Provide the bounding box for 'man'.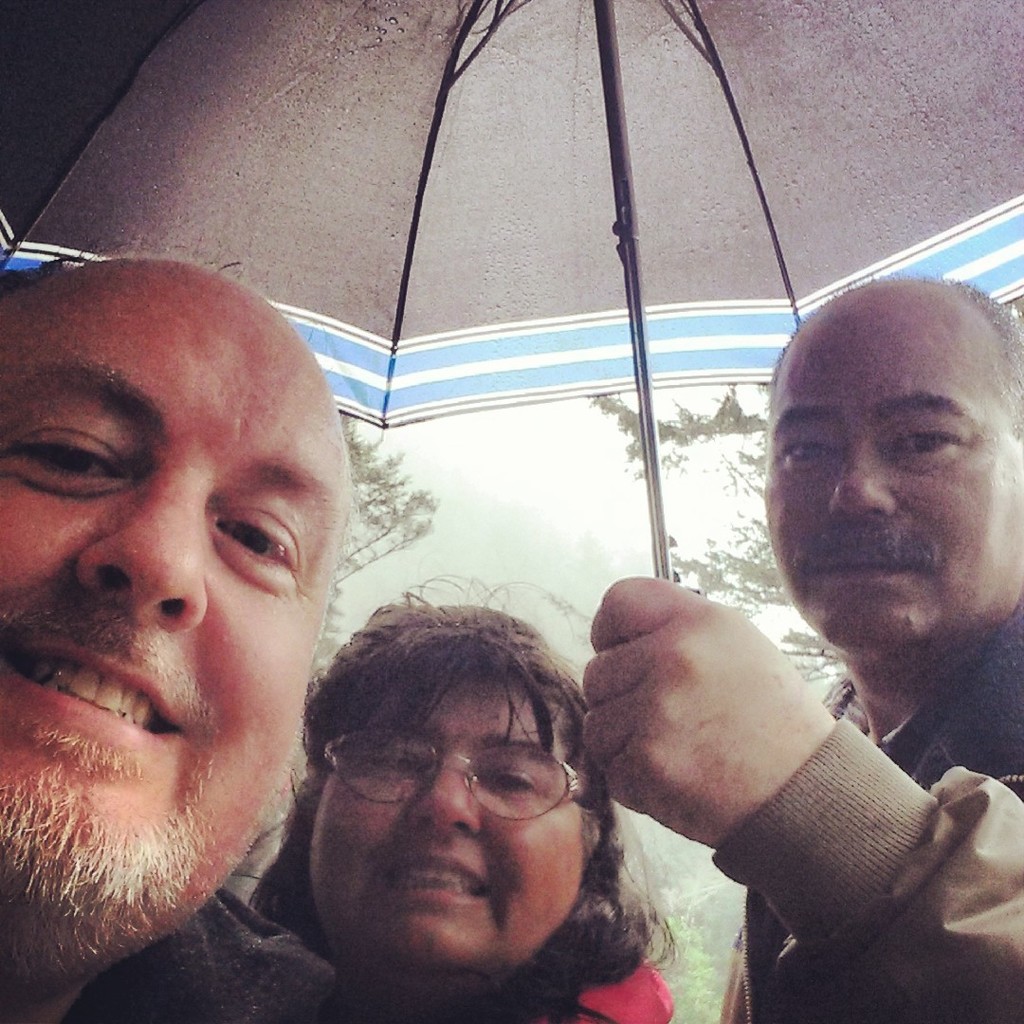
x1=566, y1=277, x2=1015, y2=1017.
